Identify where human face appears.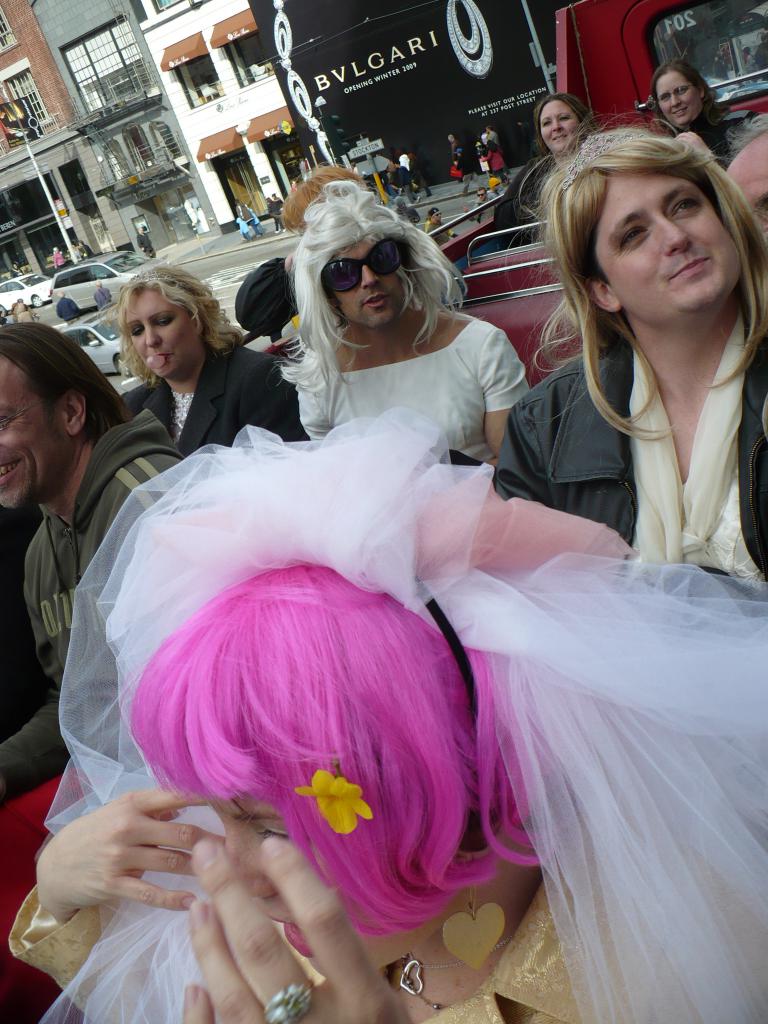
Appears at (202, 787, 451, 979).
